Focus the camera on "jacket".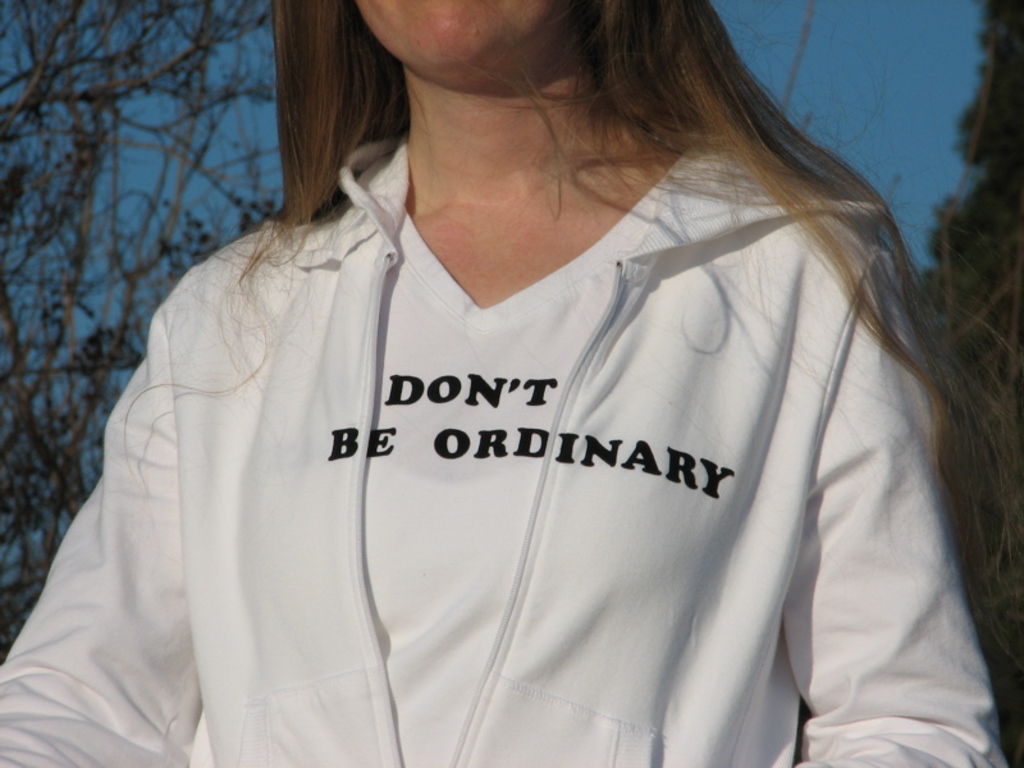
Focus region: bbox(0, 12, 1020, 767).
